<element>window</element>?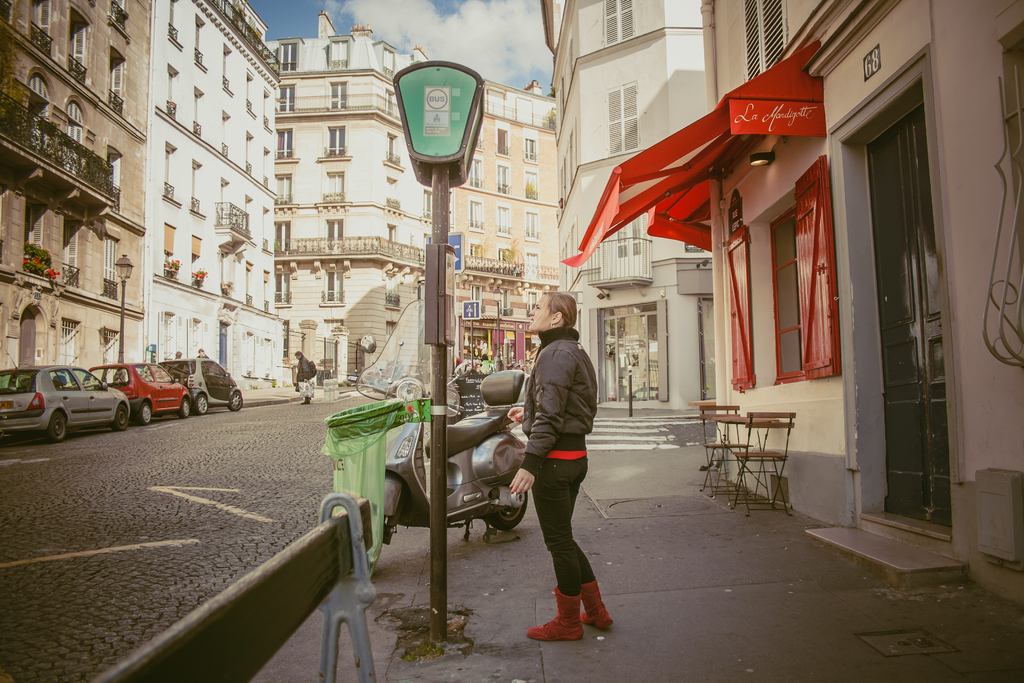
Rect(497, 160, 510, 192)
